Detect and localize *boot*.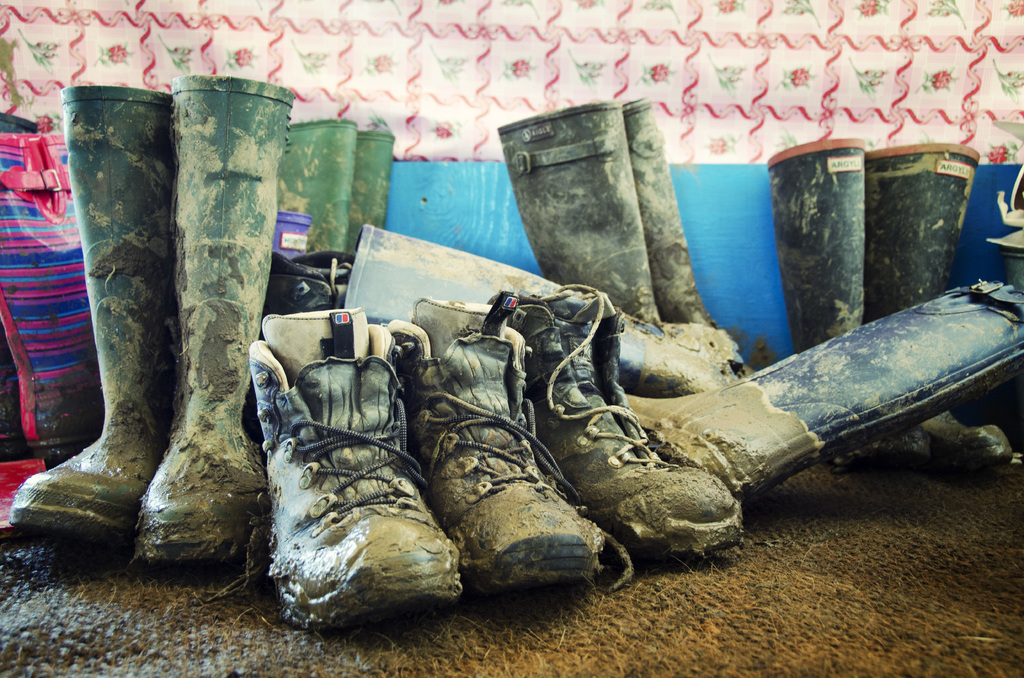
Localized at 422, 310, 614, 590.
